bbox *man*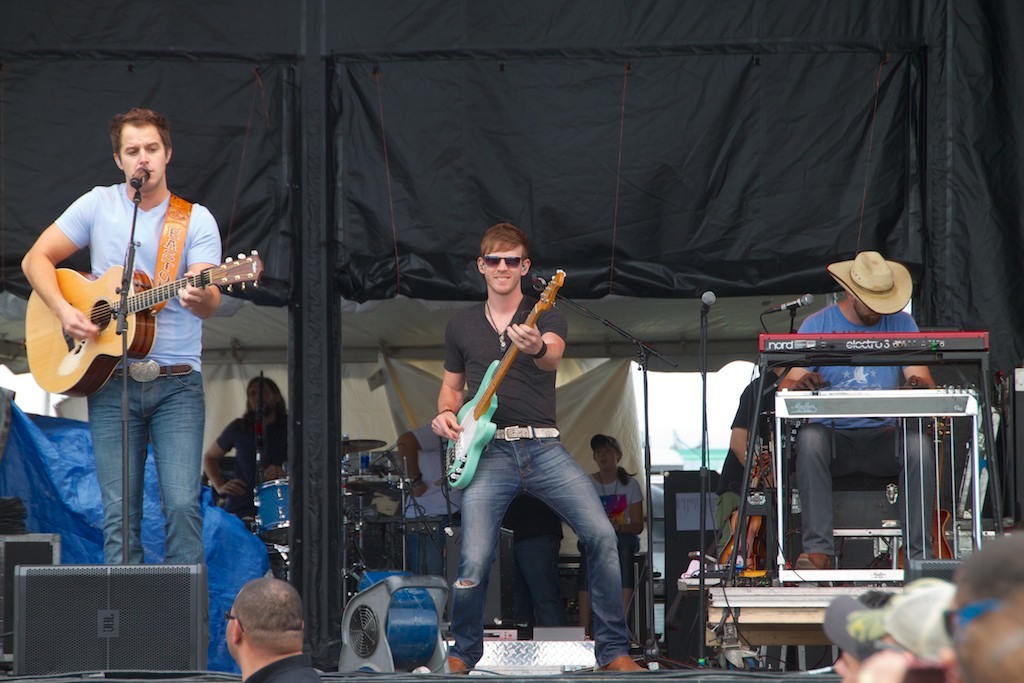
(left=18, top=103, right=225, bottom=565)
